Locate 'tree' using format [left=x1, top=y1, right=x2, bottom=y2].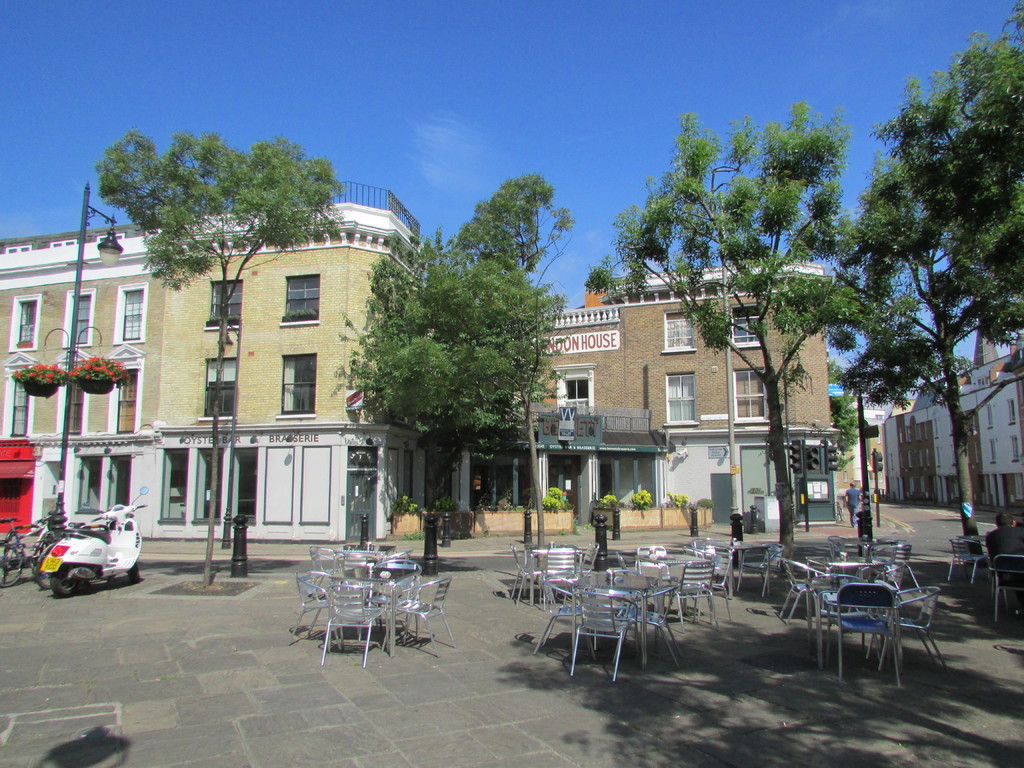
[left=497, top=264, right=573, bottom=550].
